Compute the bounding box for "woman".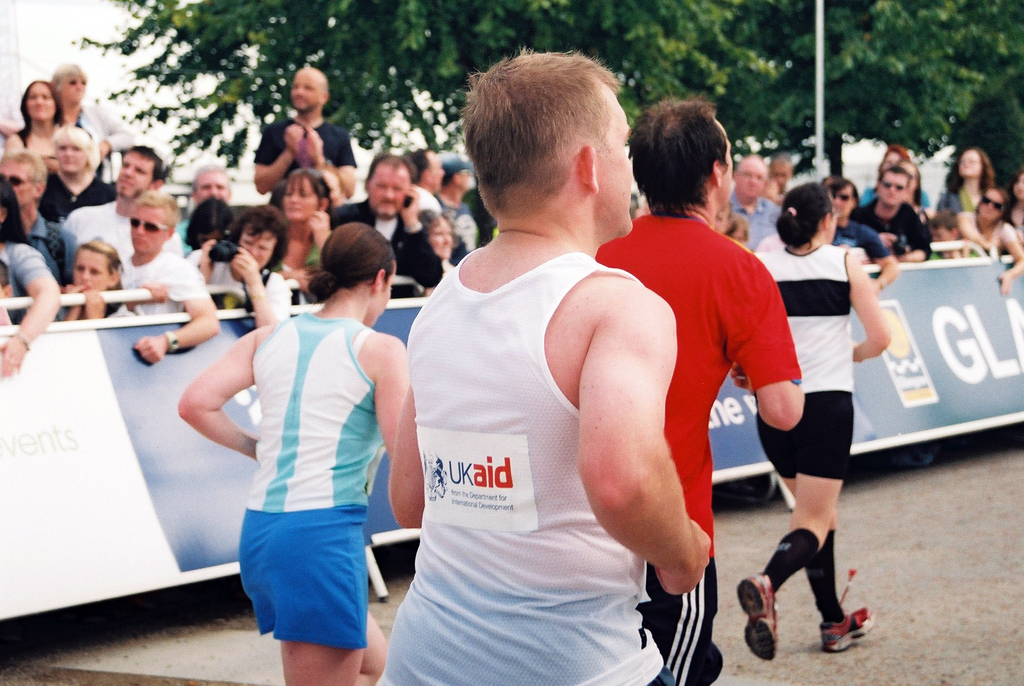
{"x1": 941, "y1": 148, "x2": 997, "y2": 210}.
